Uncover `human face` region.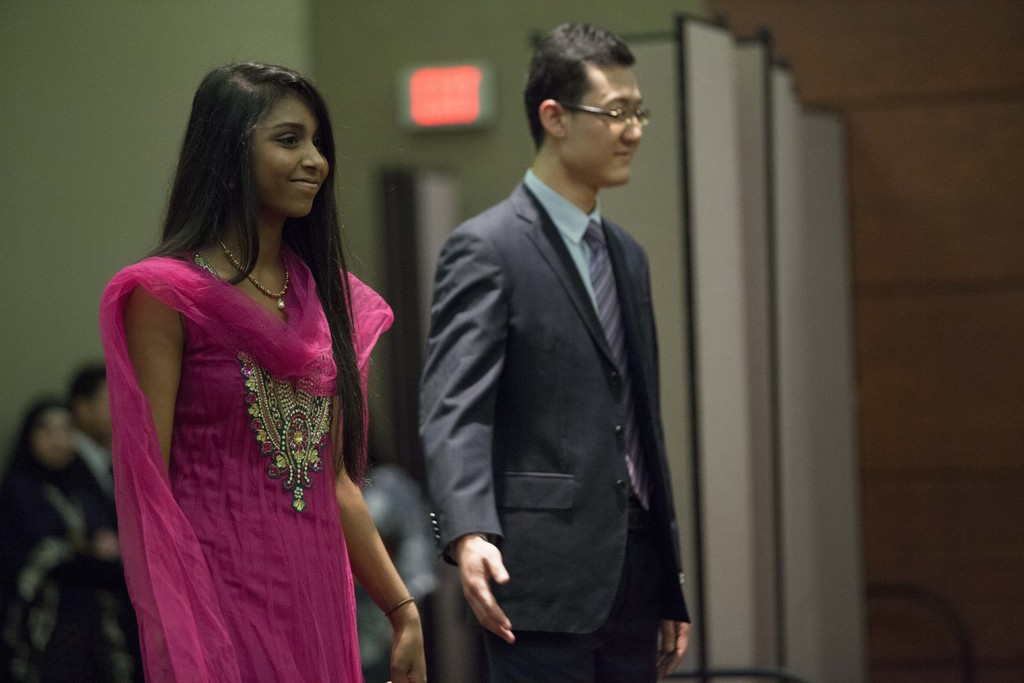
Uncovered: bbox=[248, 92, 328, 216].
